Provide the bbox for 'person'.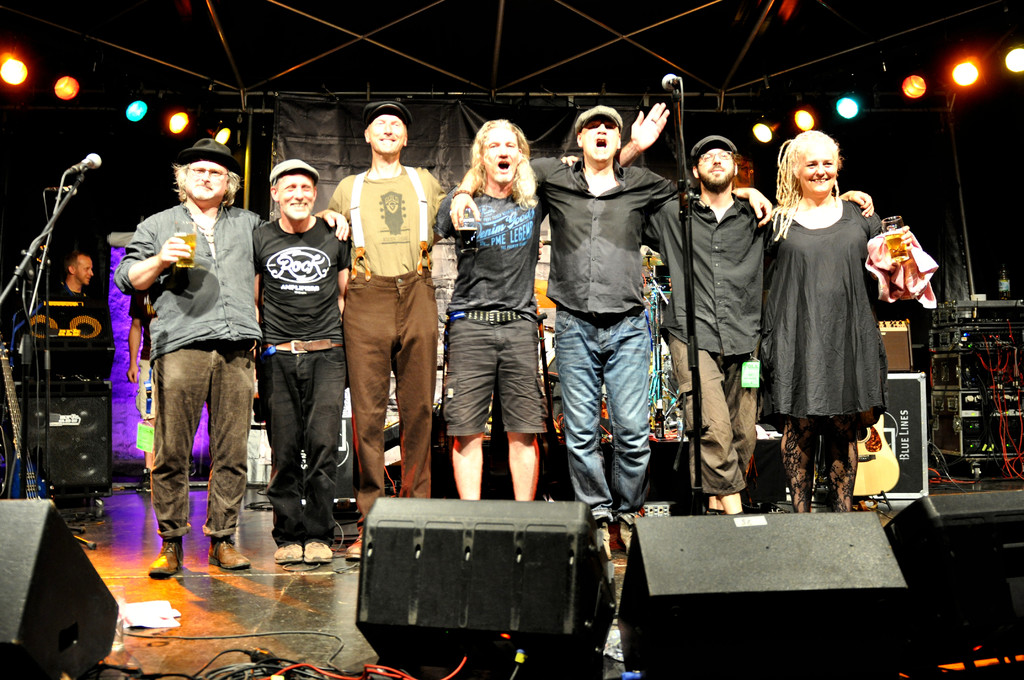
<box>47,256,103,356</box>.
